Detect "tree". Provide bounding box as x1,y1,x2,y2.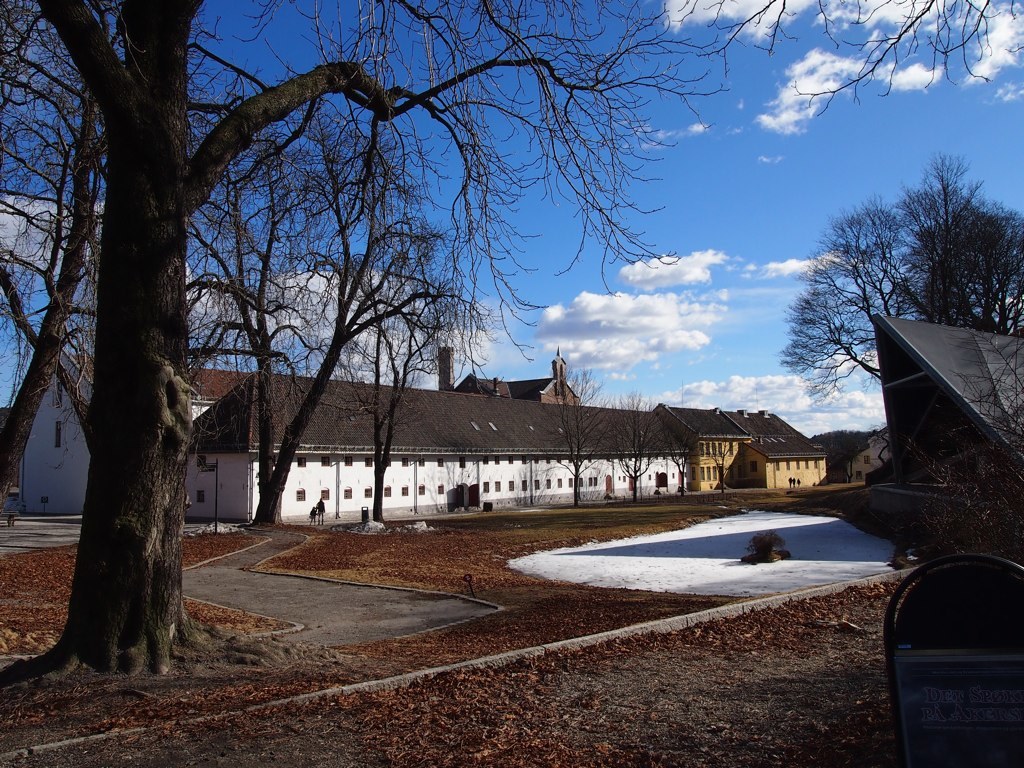
602,401,672,494.
